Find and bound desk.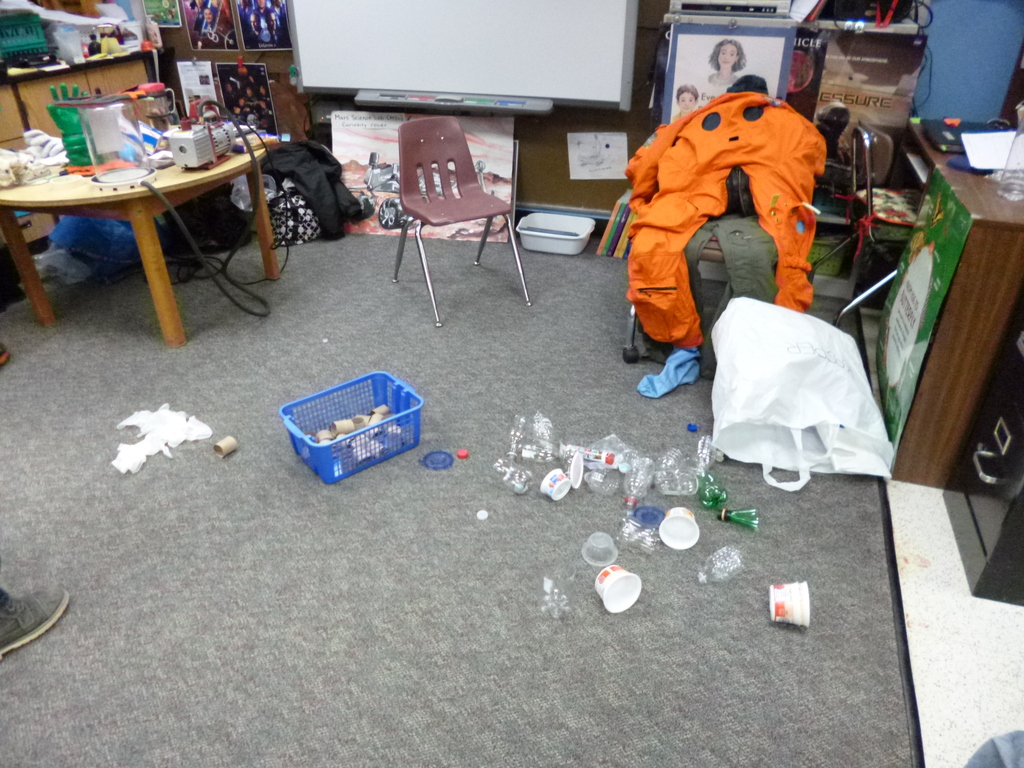
Bound: (844,113,1023,494).
